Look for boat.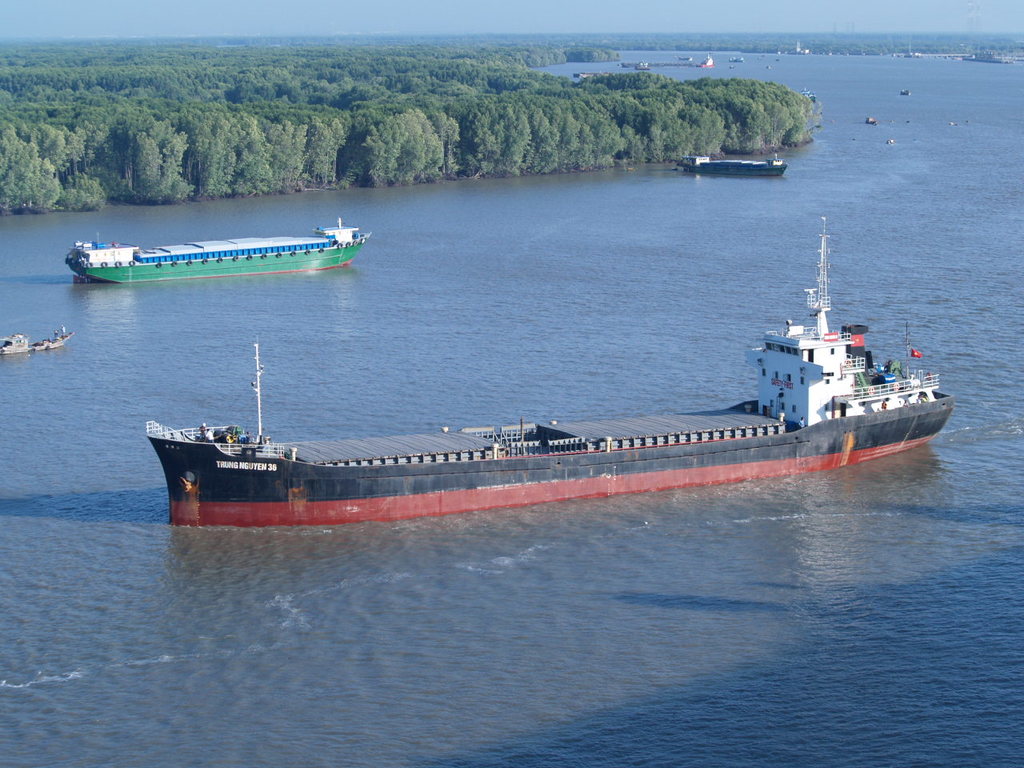
Found: 955 50 1010 66.
